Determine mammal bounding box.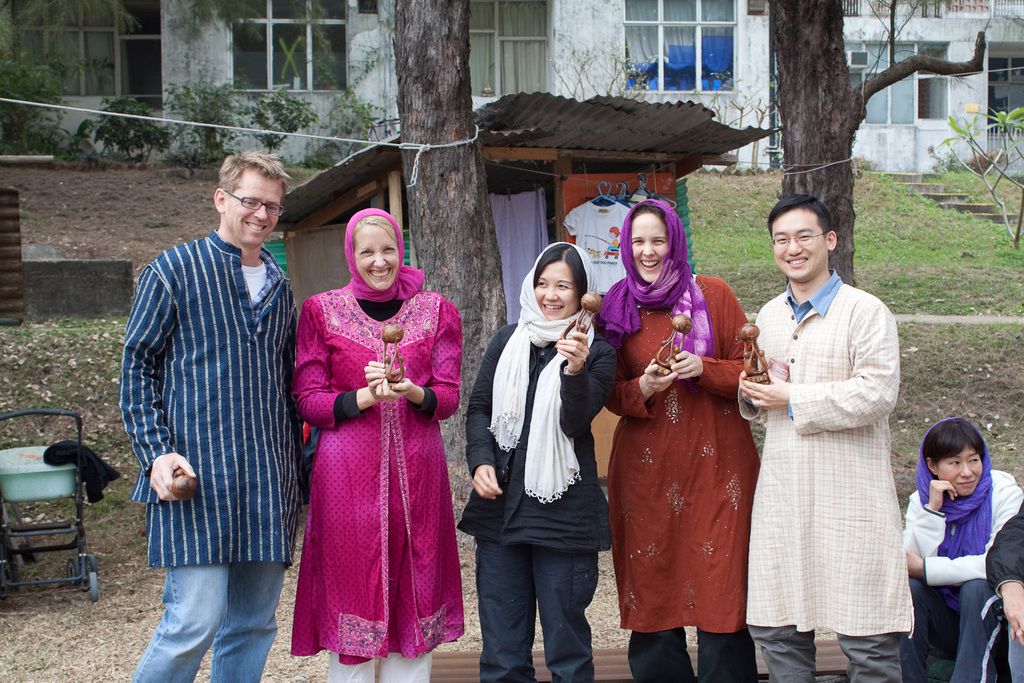
Determined: l=291, t=208, r=465, b=682.
